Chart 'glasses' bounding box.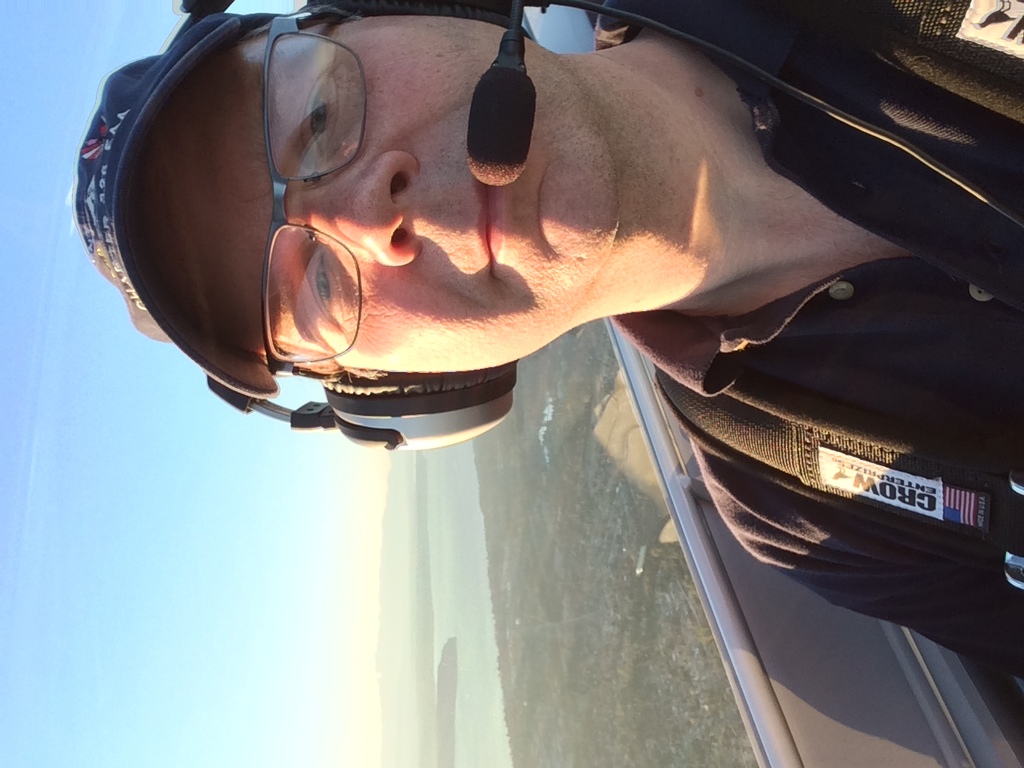
Charted: region(262, 6, 371, 384).
